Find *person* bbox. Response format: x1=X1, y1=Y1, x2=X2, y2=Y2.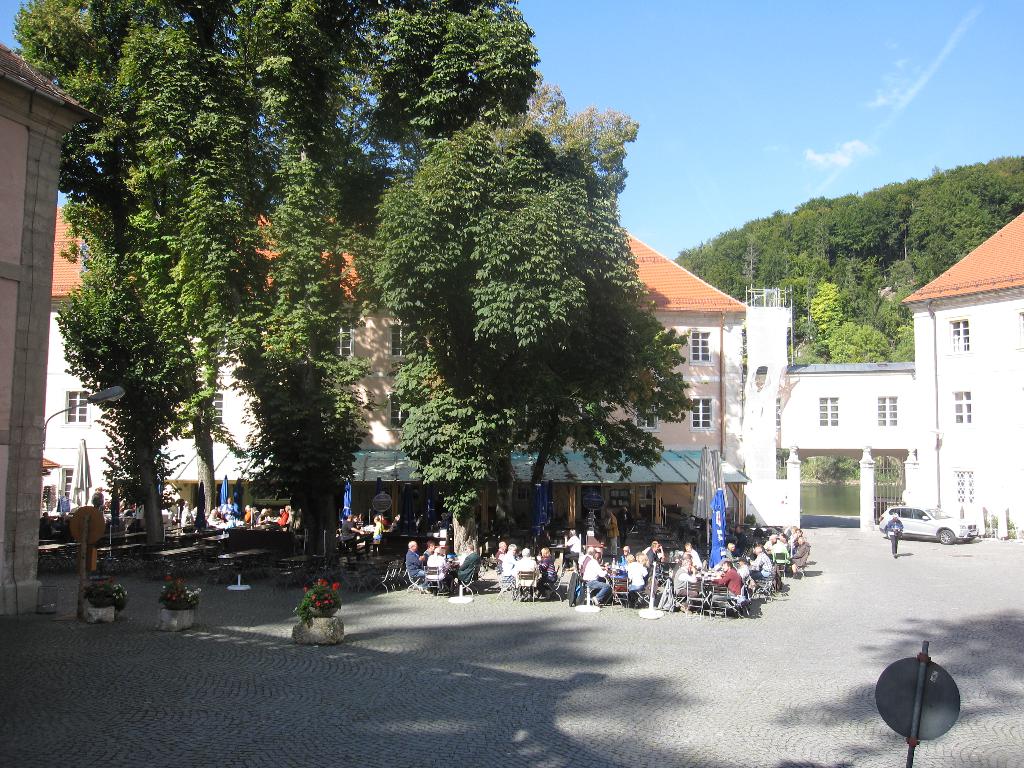
x1=885, y1=511, x2=904, y2=556.
